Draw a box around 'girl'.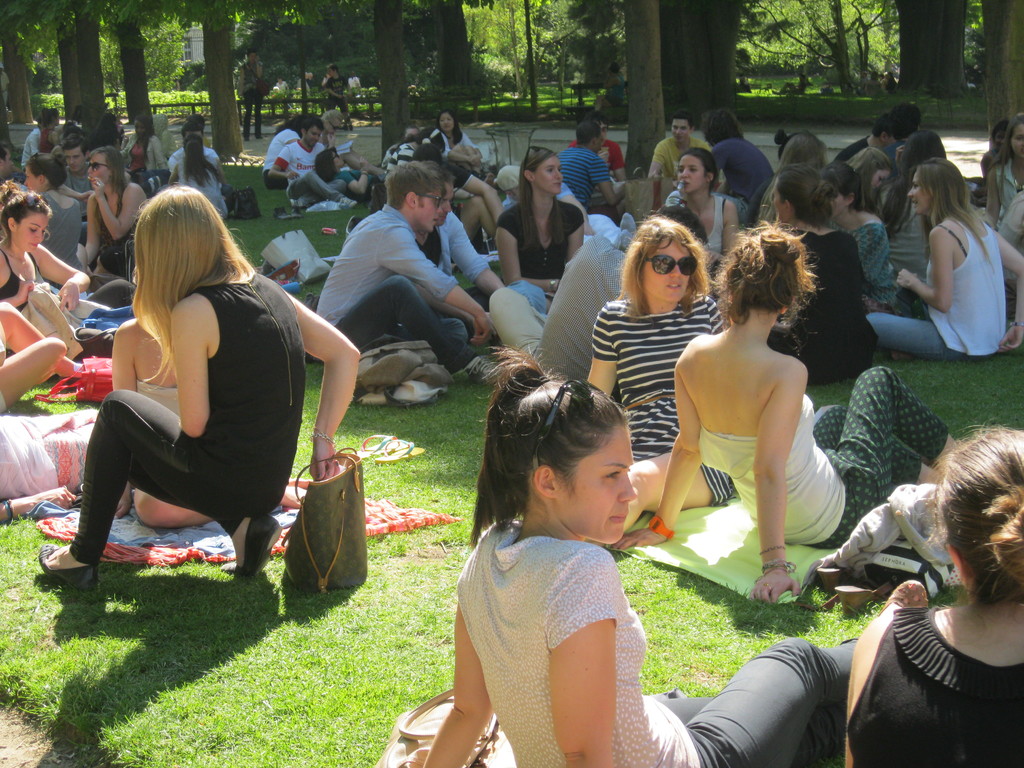
pyautogui.locateOnScreen(38, 188, 366, 596).
